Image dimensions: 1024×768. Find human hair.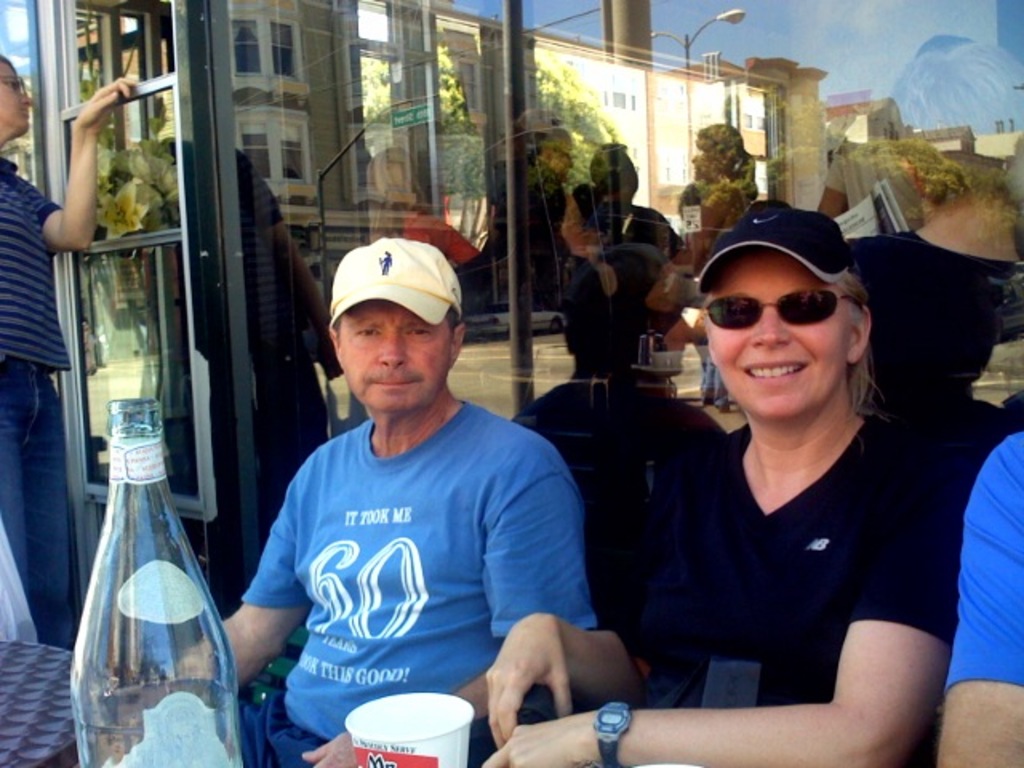
Rect(834, 270, 878, 414).
